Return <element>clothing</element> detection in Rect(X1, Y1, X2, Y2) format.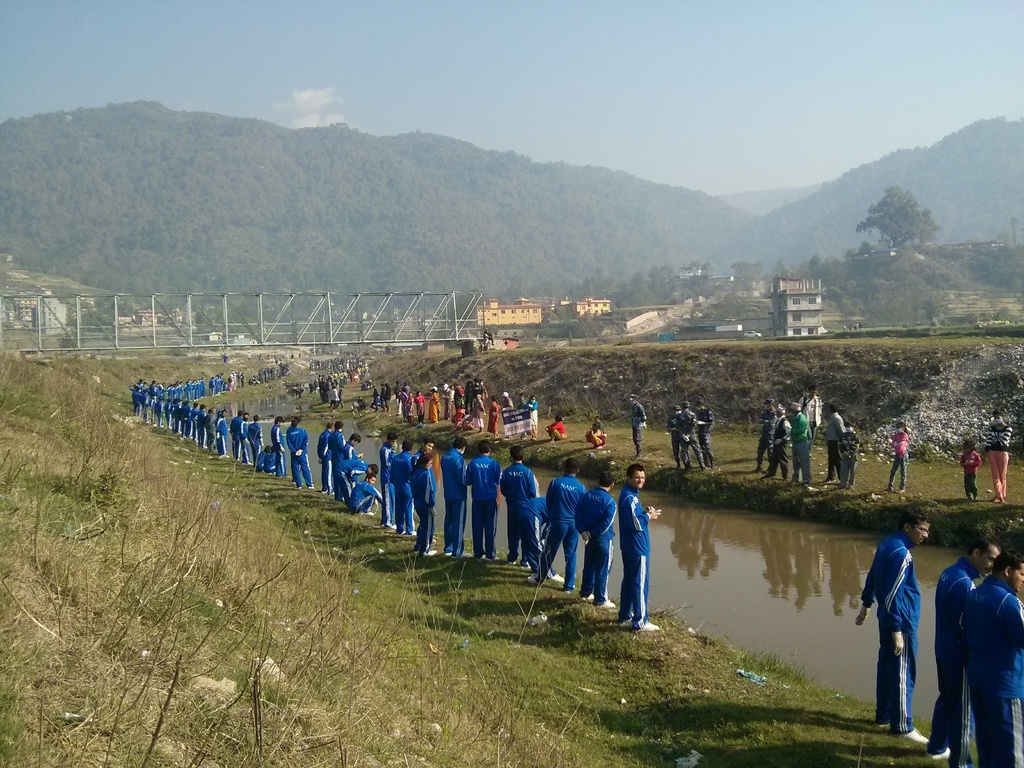
Rect(824, 408, 848, 442).
